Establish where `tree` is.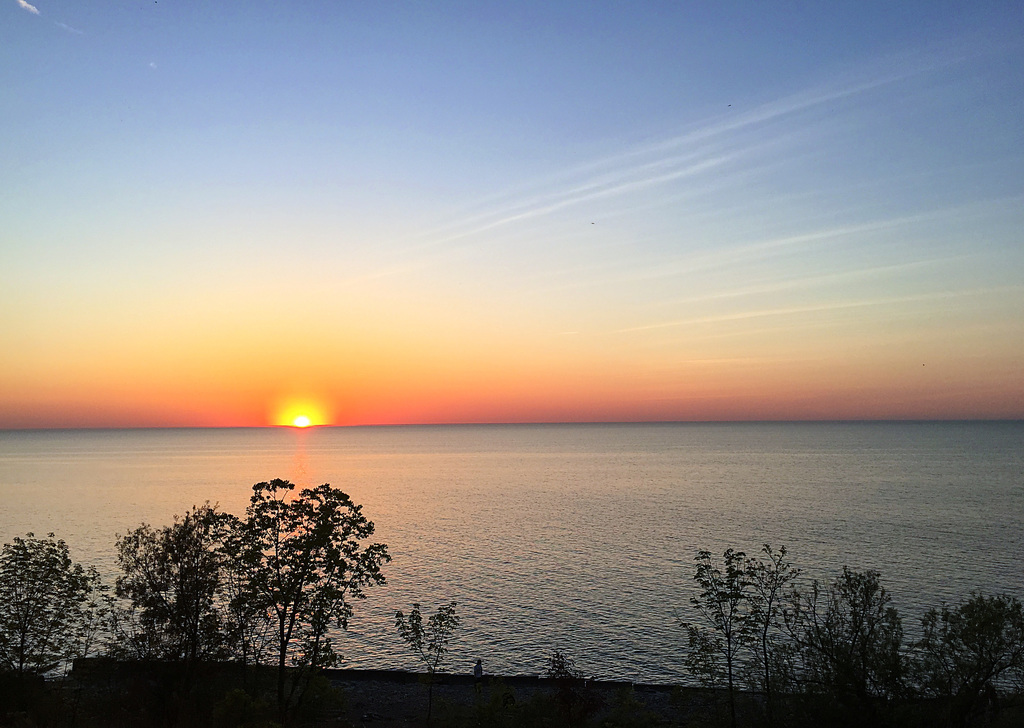
Established at BBox(745, 540, 799, 697).
